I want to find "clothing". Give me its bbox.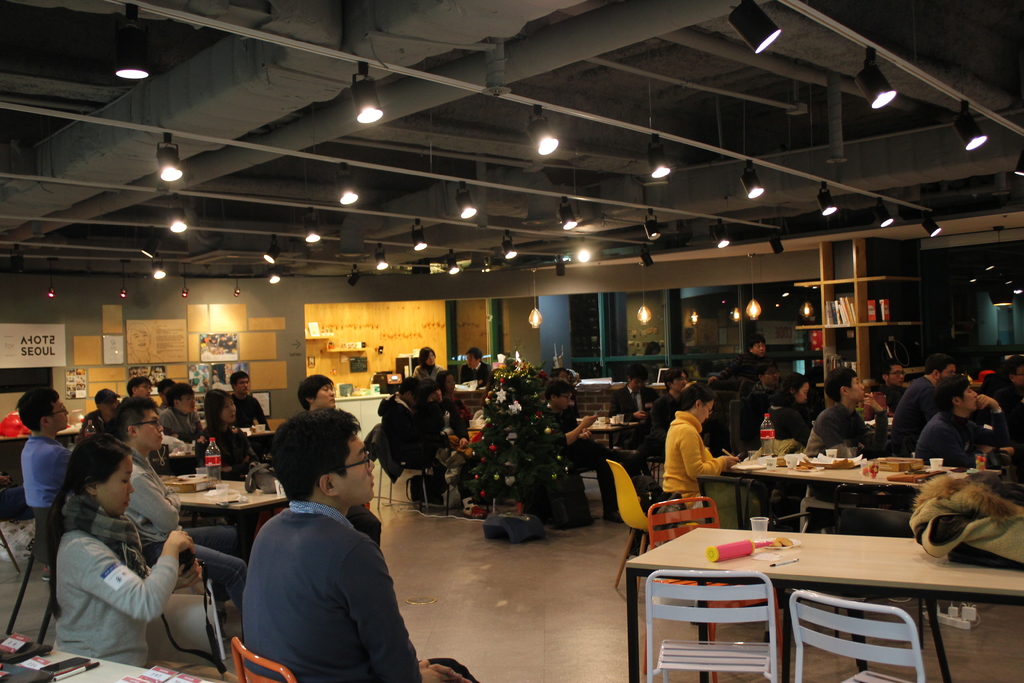
[442,393,476,445].
